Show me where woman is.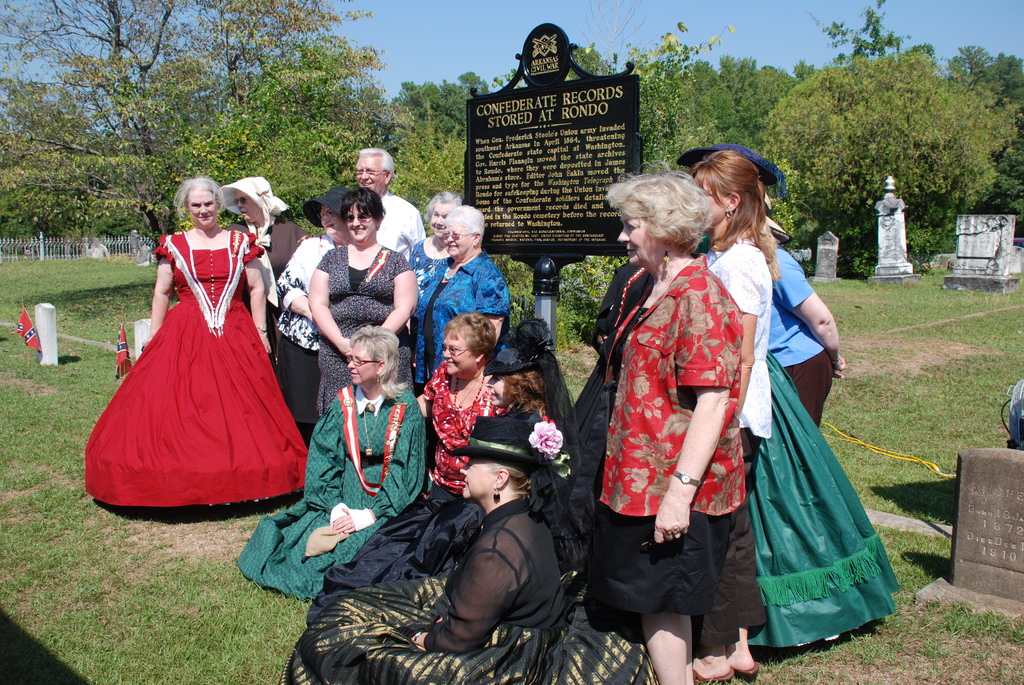
woman is at (270,185,358,451).
